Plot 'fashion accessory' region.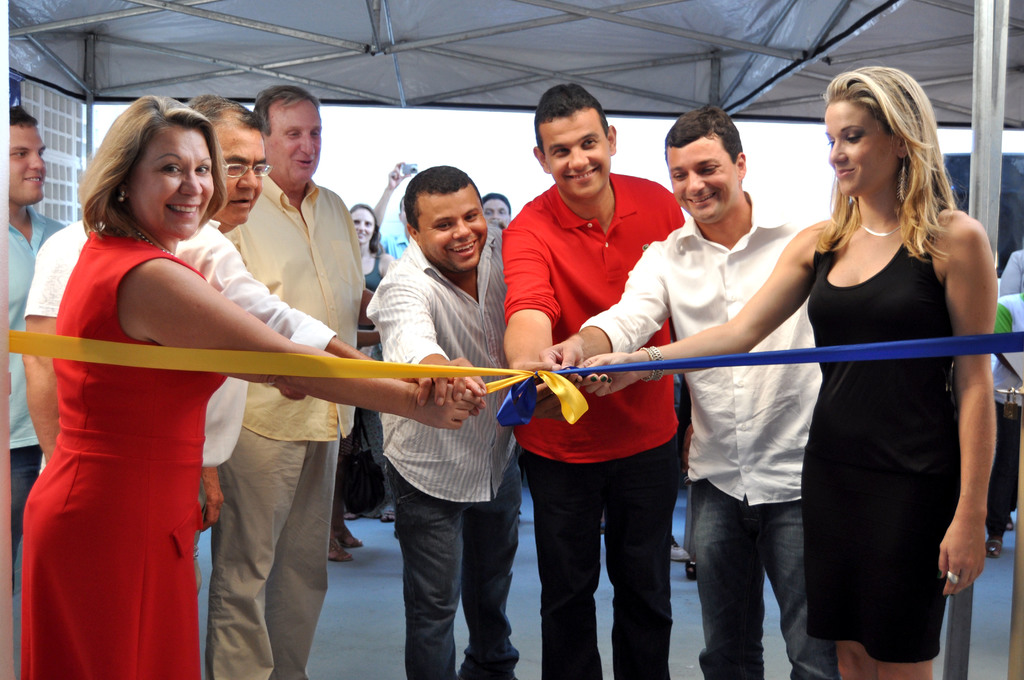
Plotted at (117,190,125,204).
